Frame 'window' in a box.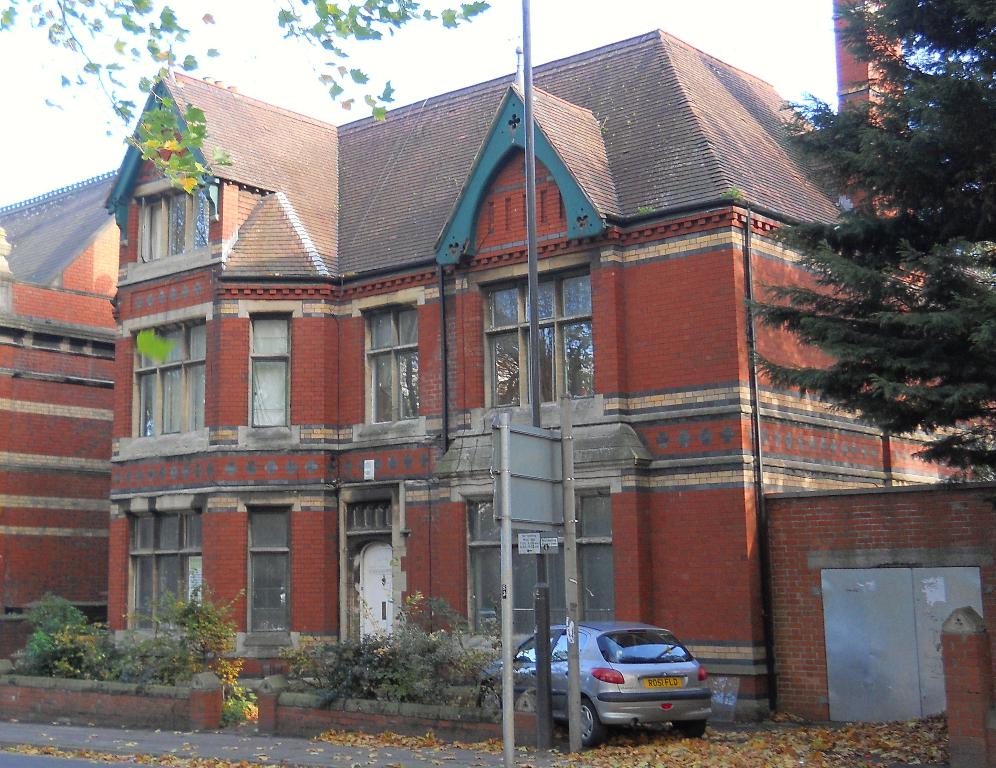
516, 630, 553, 661.
